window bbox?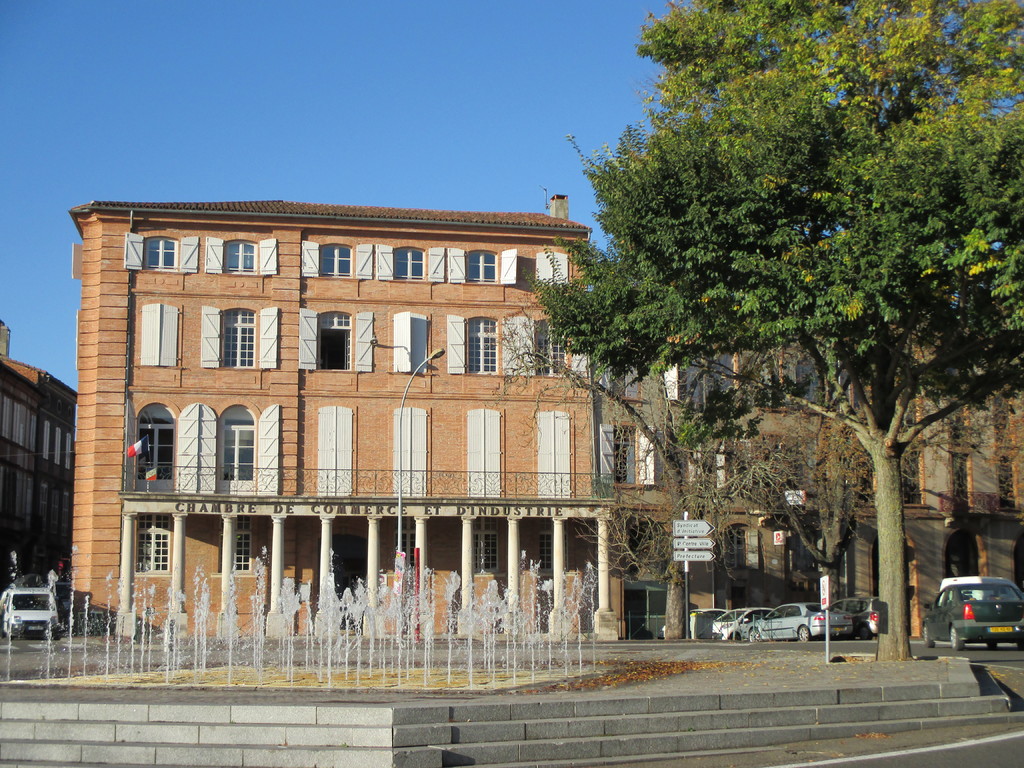
x1=609 y1=424 x2=662 y2=488
